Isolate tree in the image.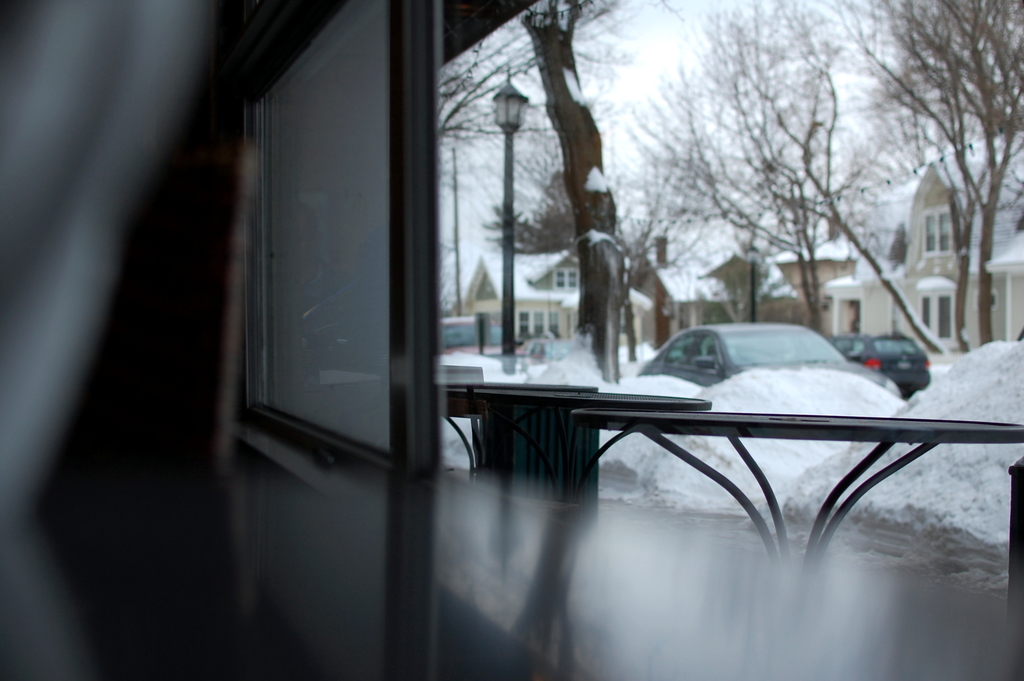
Isolated region: left=623, top=51, right=863, bottom=333.
